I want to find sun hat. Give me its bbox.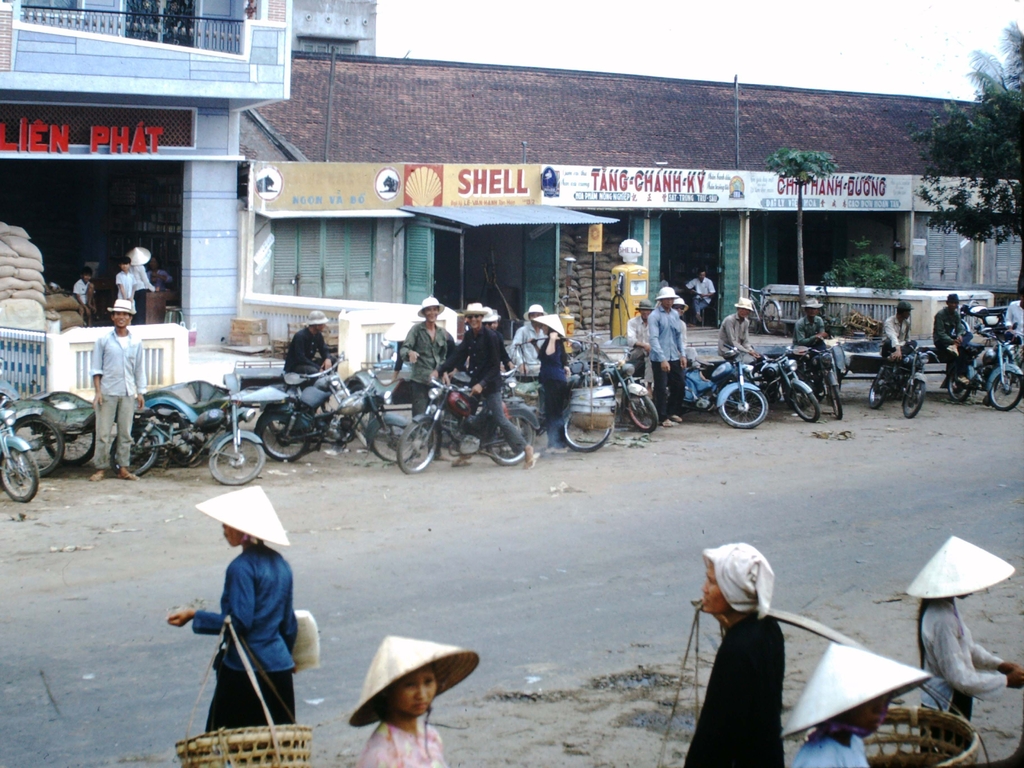
bbox(632, 294, 657, 314).
